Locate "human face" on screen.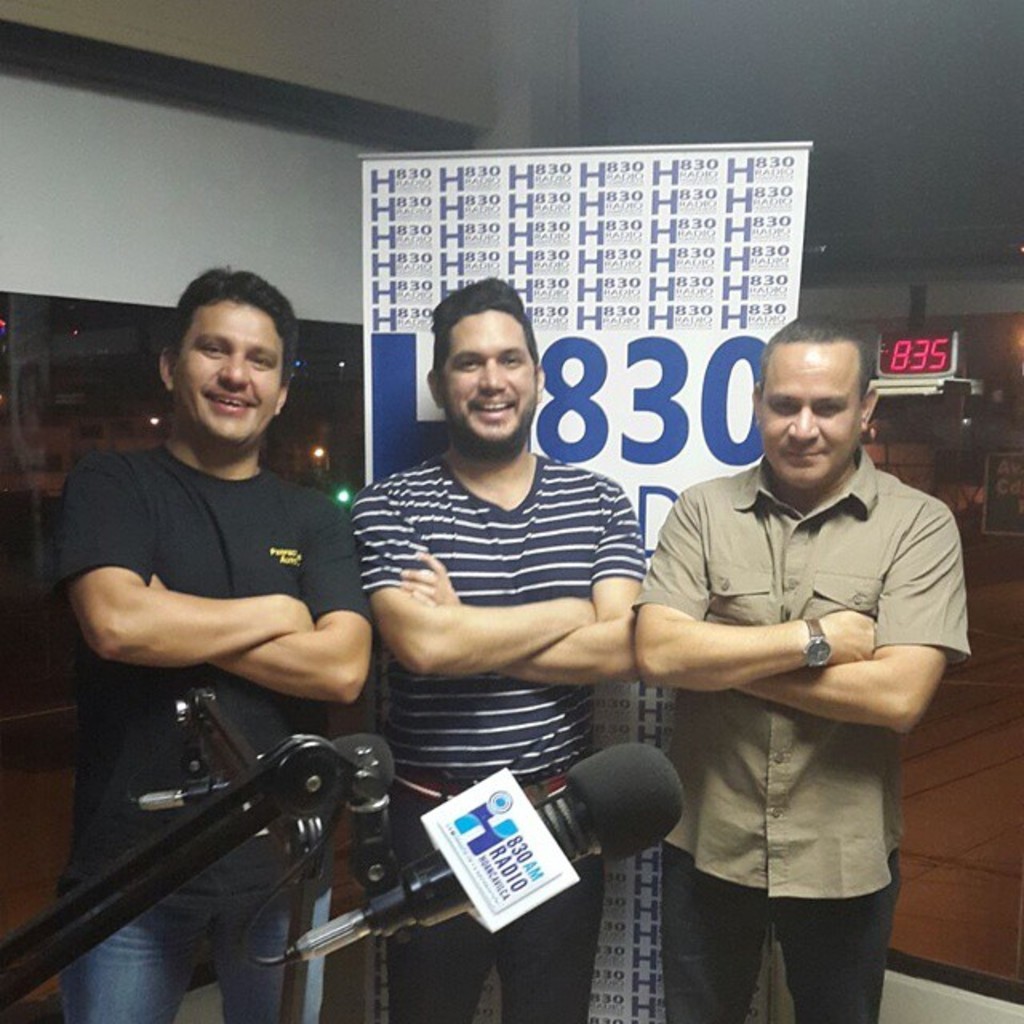
On screen at 768,336,869,478.
